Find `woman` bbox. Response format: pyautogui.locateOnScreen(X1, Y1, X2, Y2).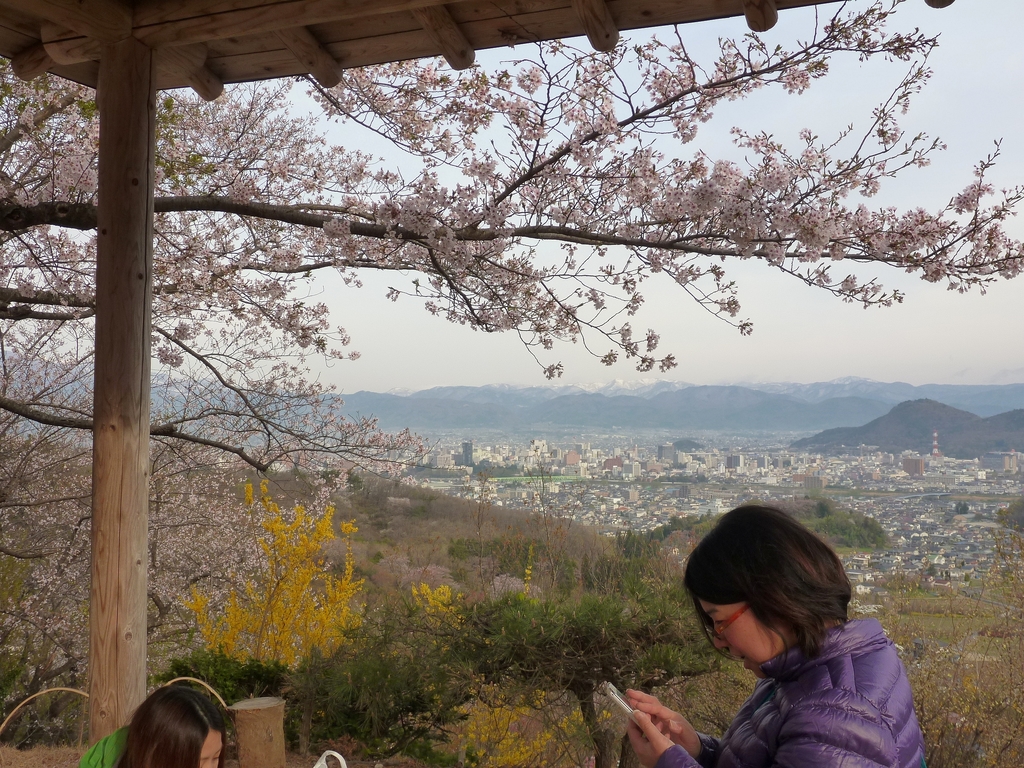
pyautogui.locateOnScreen(644, 507, 945, 767).
